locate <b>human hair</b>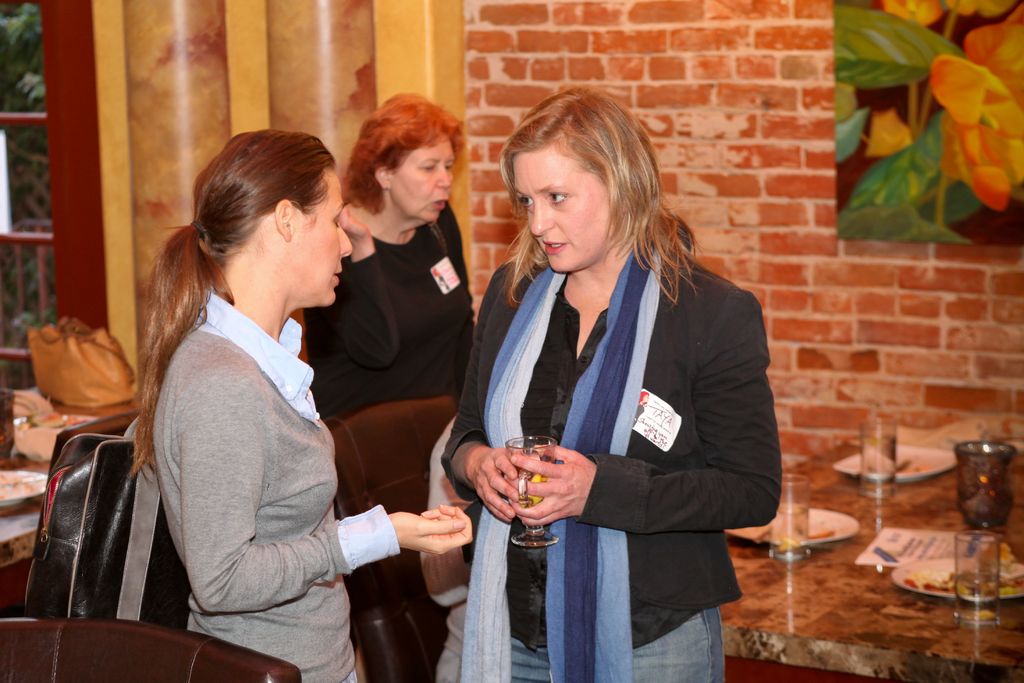
x1=337, y1=90, x2=463, y2=213
